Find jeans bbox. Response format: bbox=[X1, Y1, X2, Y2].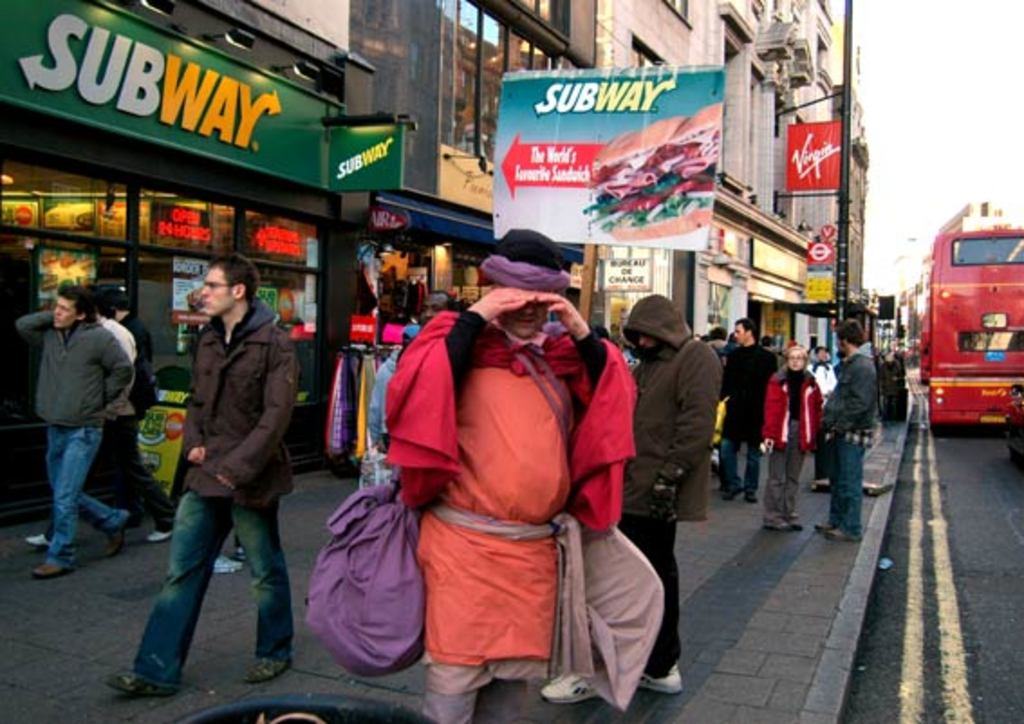
bbox=[712, 437, 764, 498].
